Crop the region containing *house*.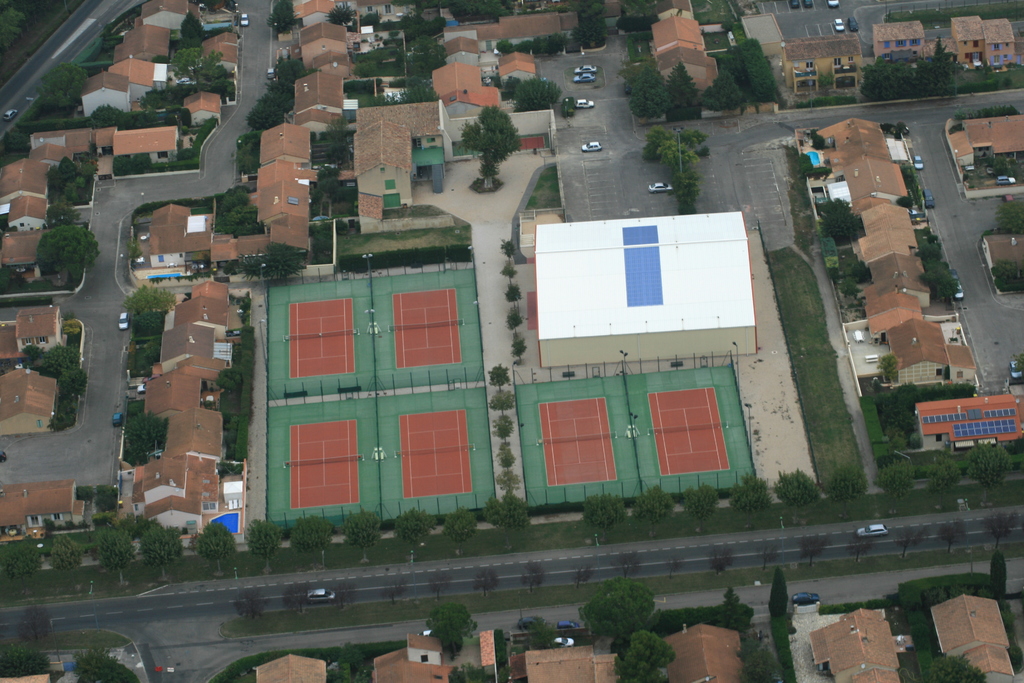
Crop region: <region>24, 122, 118, 172</region>.
